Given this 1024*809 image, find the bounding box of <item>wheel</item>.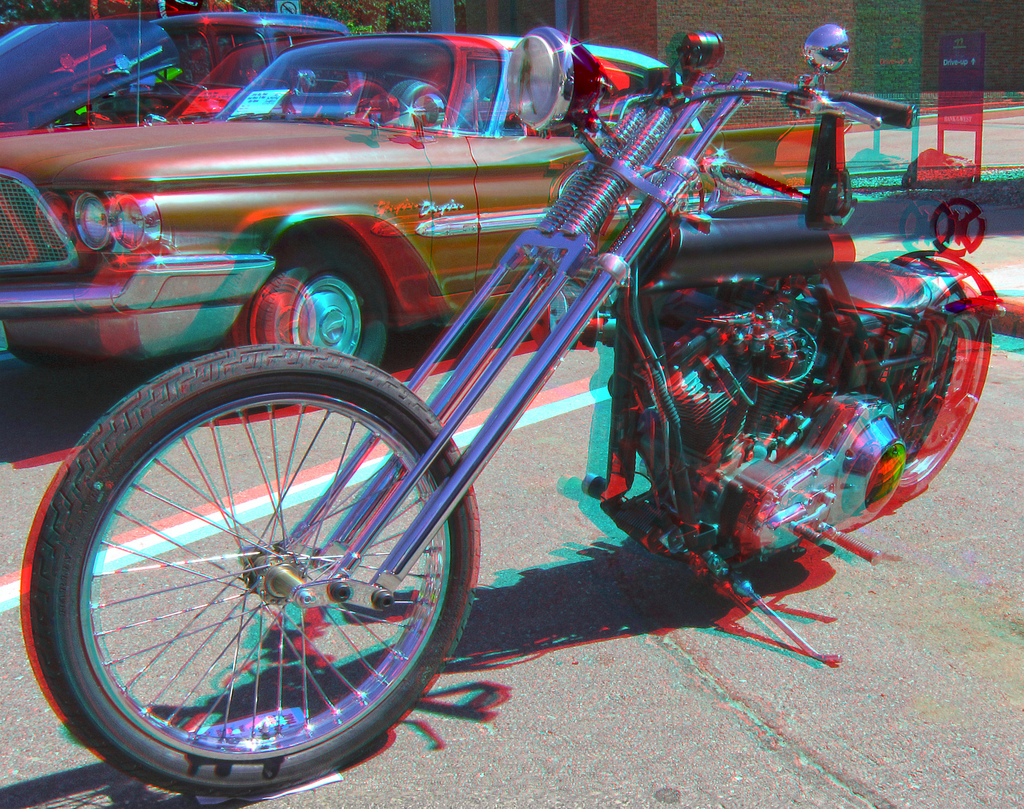
bbox(27, 352, 490, 794).
